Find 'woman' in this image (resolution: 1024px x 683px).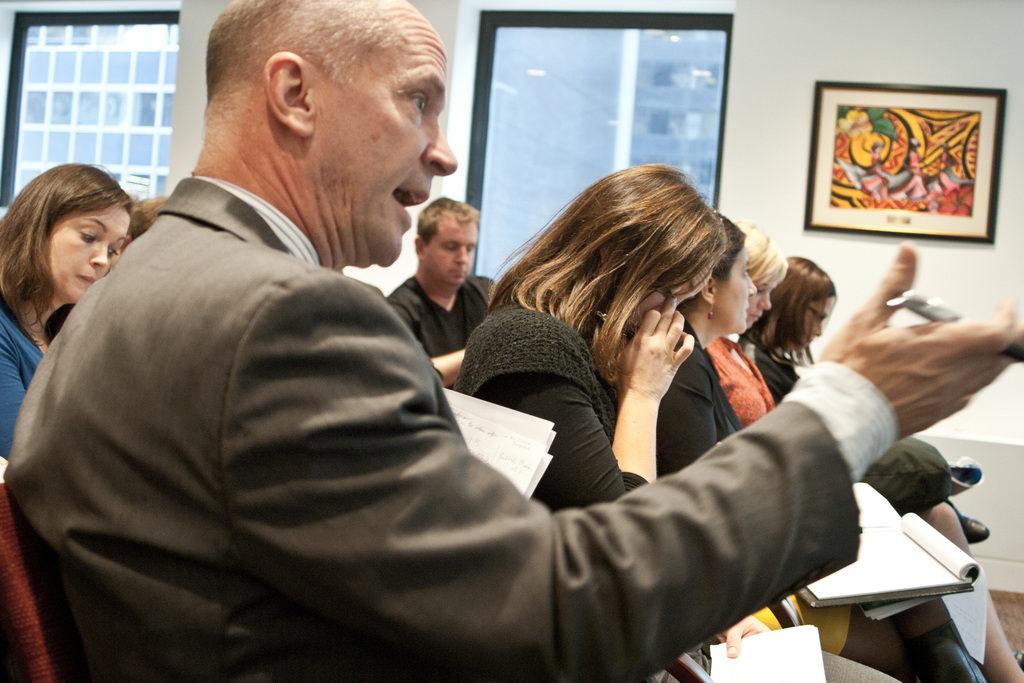
[700, 217, 791, 424].
